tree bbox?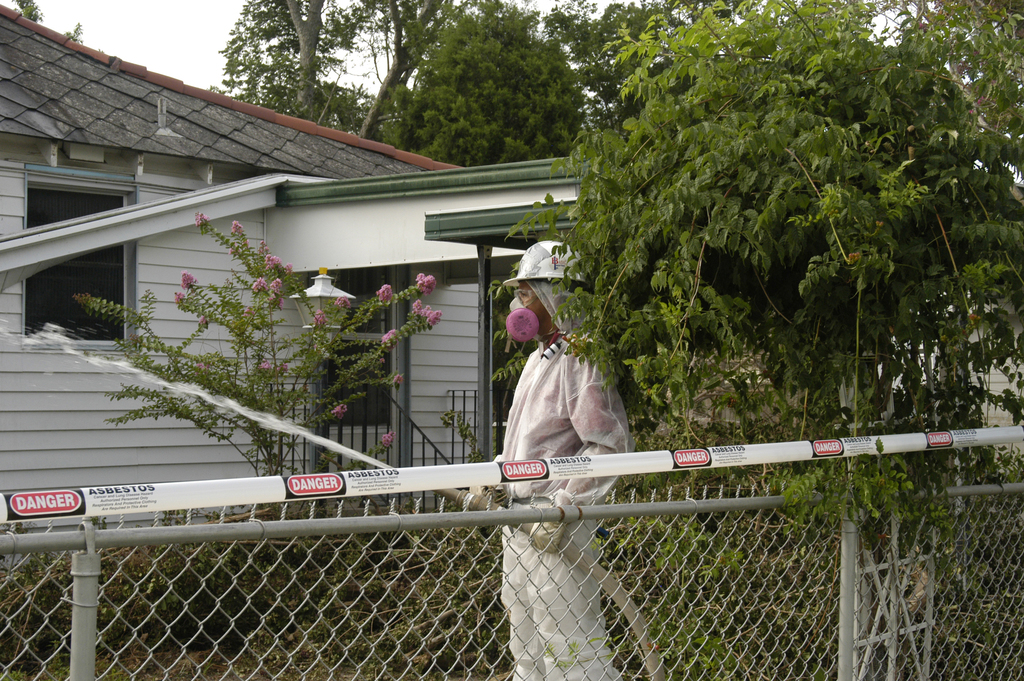
(left=543, top=0, right=739, bottom=135)
